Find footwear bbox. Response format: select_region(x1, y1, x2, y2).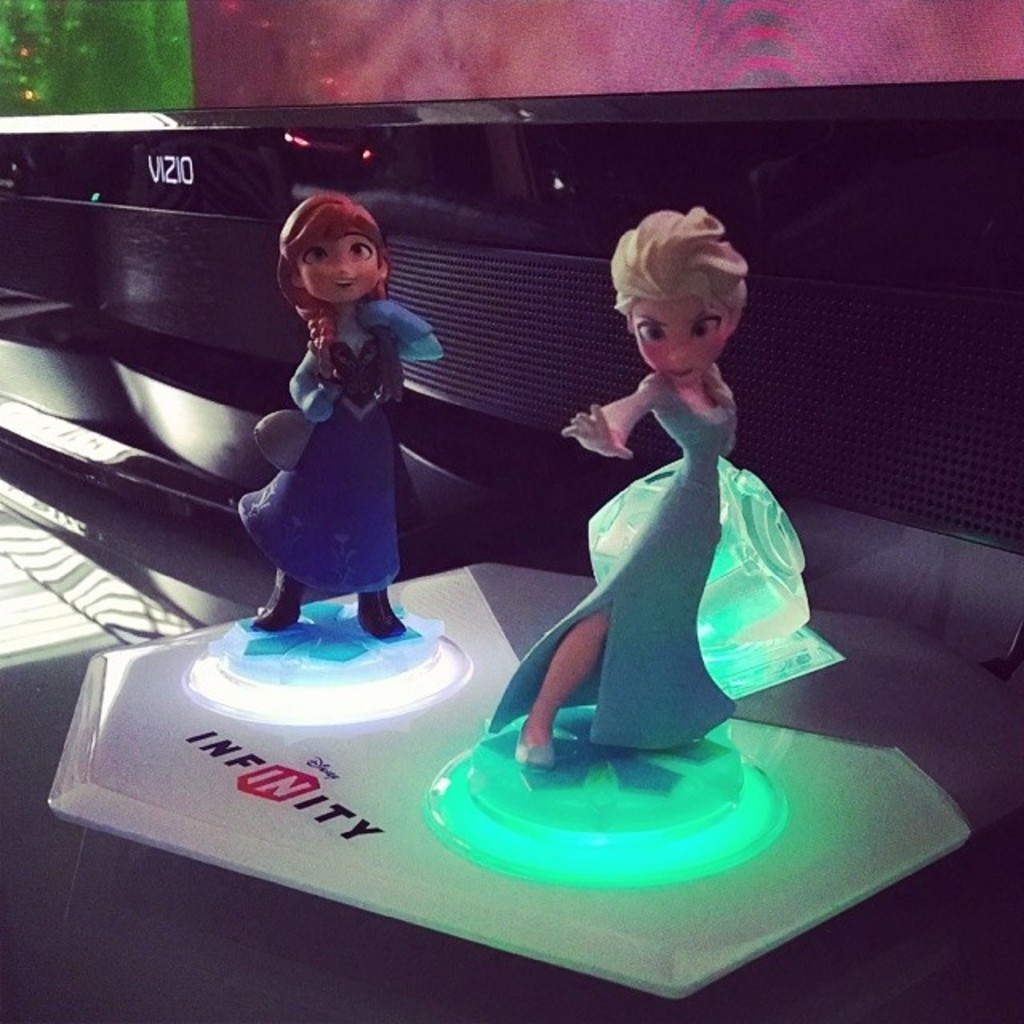
select_region(357, 590, 406, 642).
